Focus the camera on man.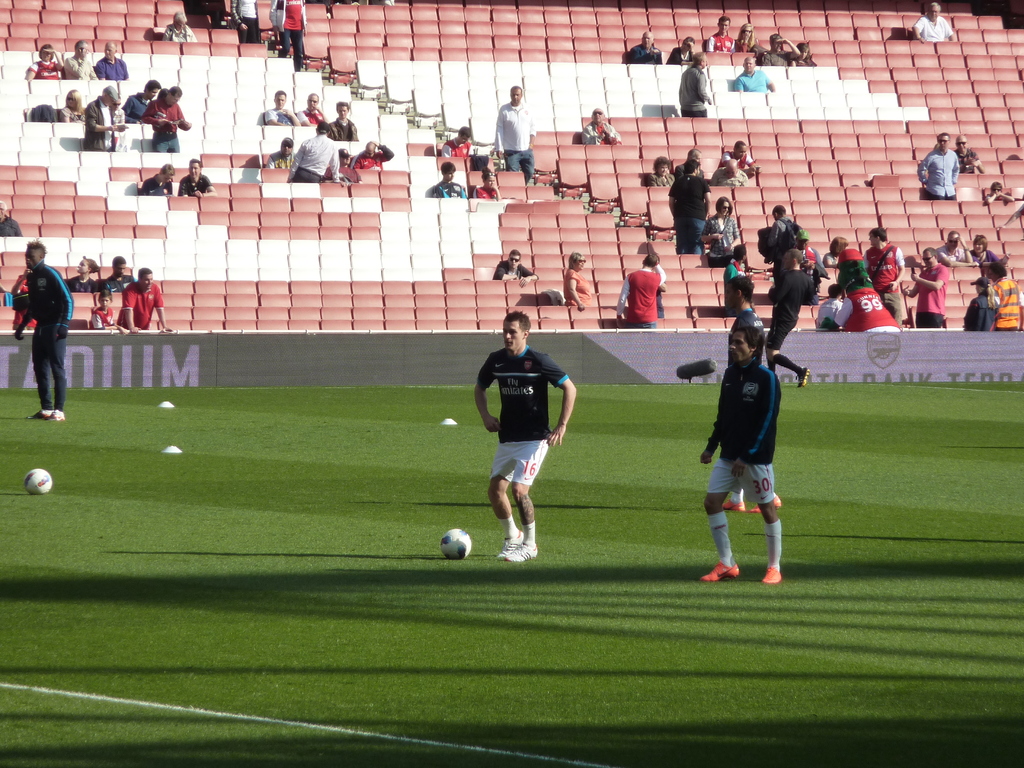
Focus region: (left=349, top=137, right=393, bottom=170).
